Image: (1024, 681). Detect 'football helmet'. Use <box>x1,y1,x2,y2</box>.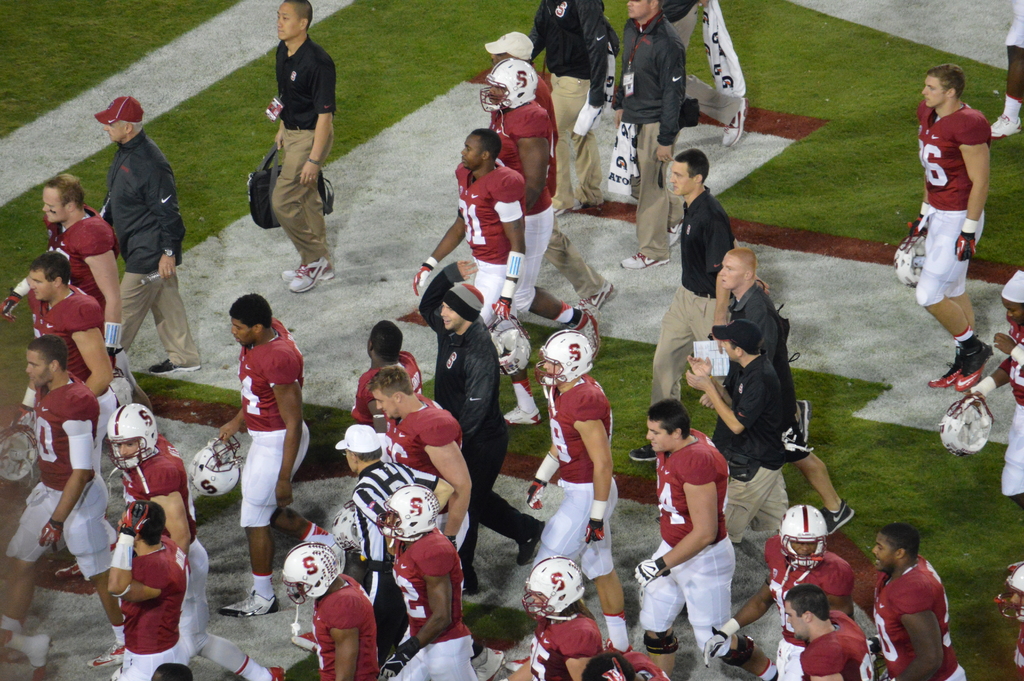
<box>331,500,361,559</box>.
